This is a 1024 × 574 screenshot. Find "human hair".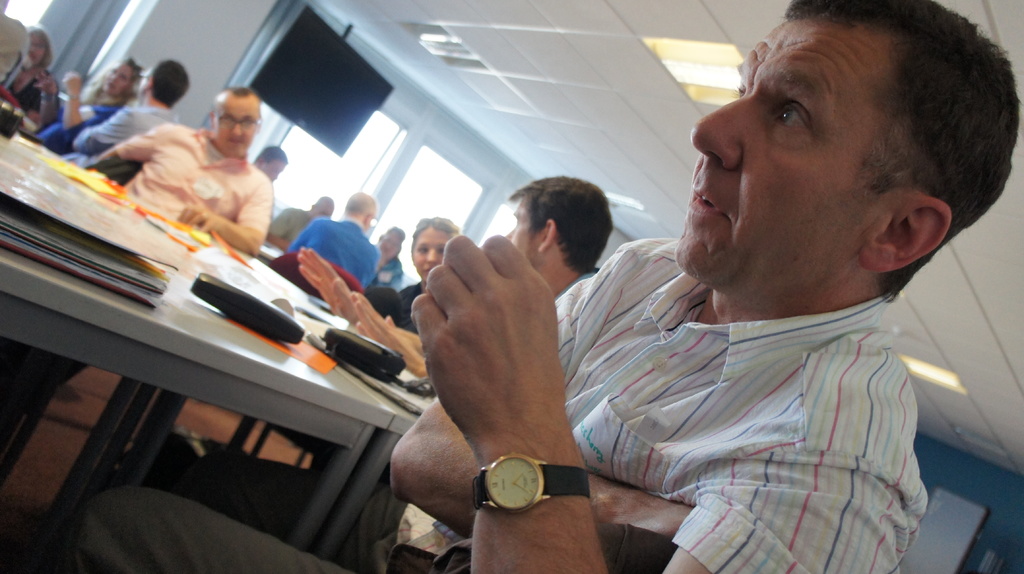
Bounding box: (87, 59, 142, 99).
